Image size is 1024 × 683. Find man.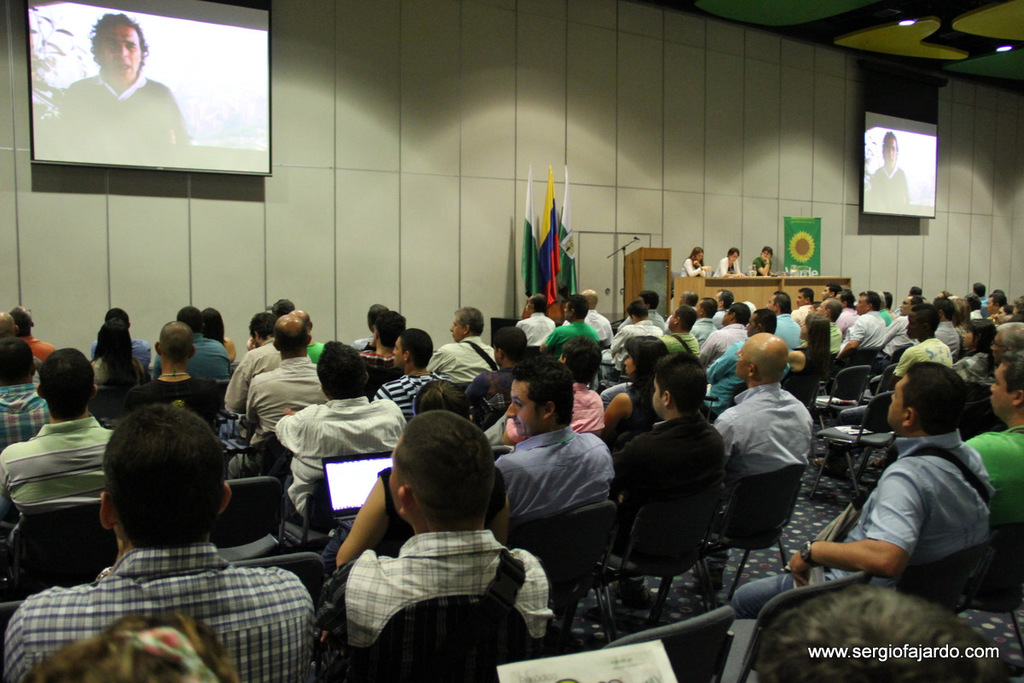
217/311/282/437.
